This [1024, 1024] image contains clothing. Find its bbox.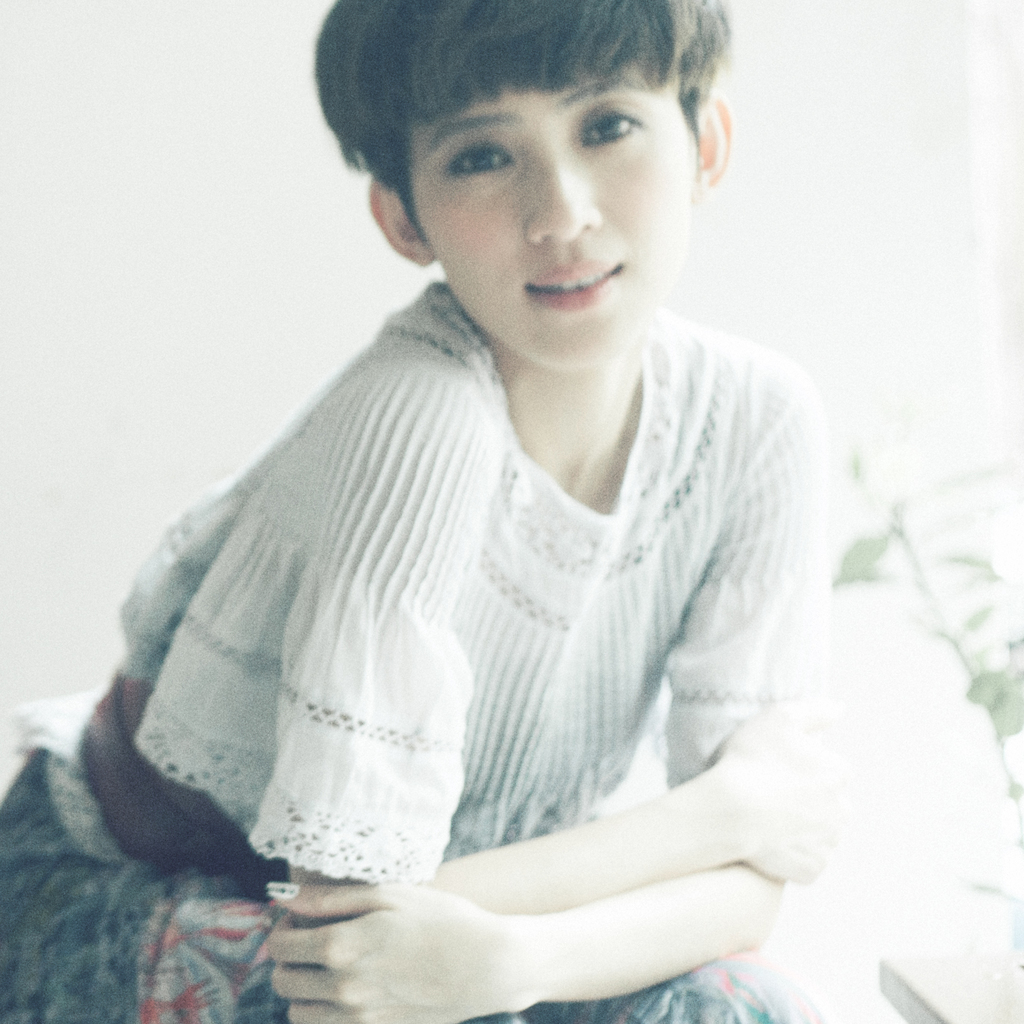
<bbox>0, 262, 841, 1005</bbox>.
